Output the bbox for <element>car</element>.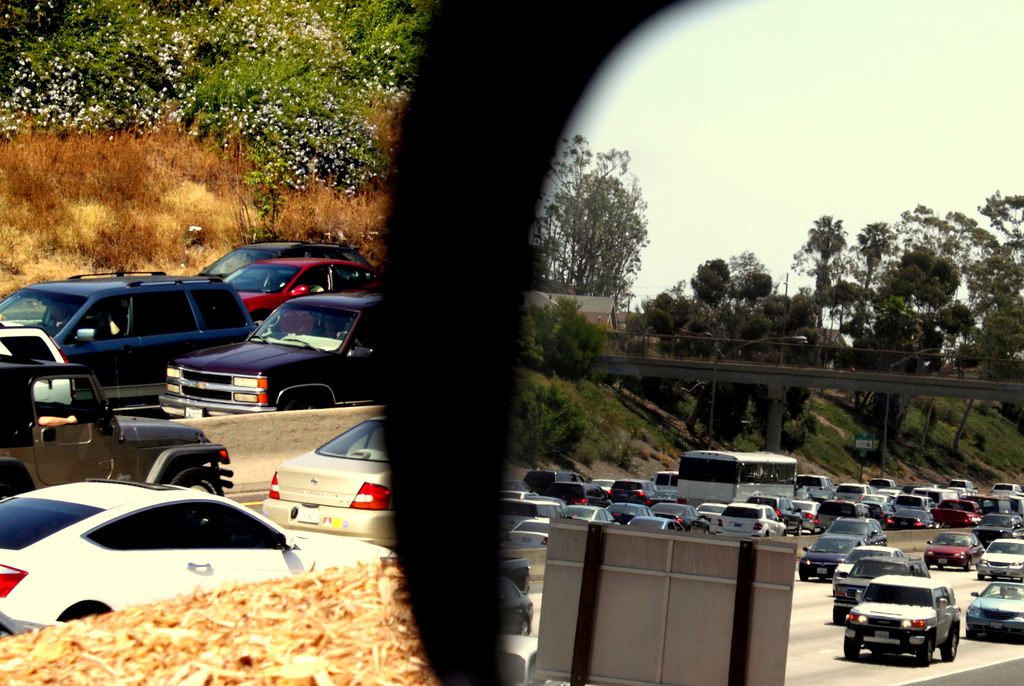
(0, 481, 325, 639).
